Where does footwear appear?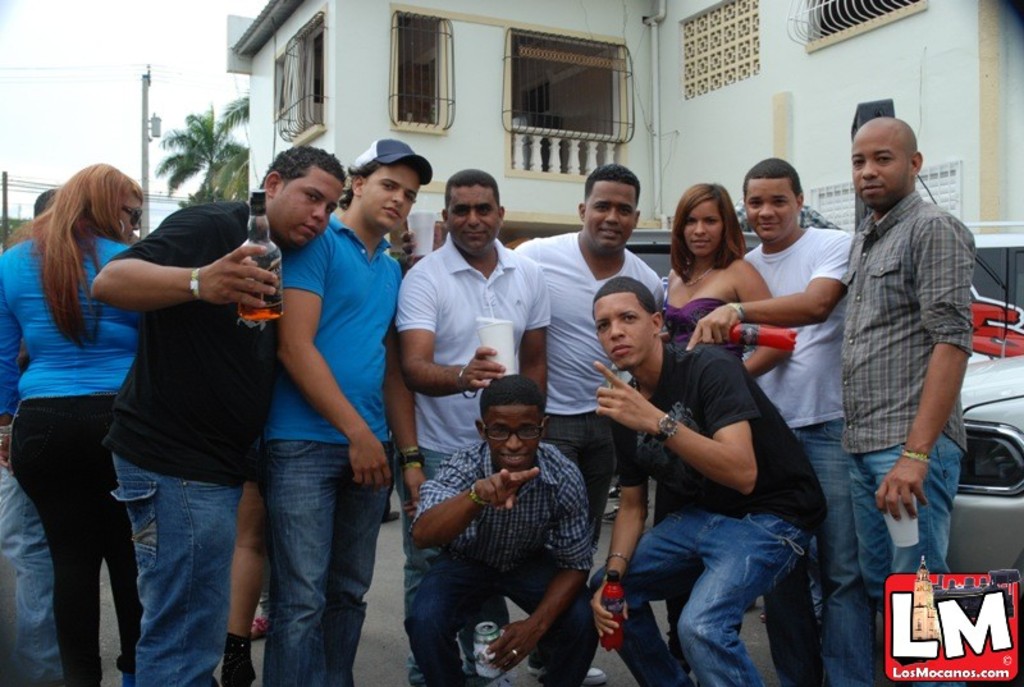
Appears at (223,637,255,686).
